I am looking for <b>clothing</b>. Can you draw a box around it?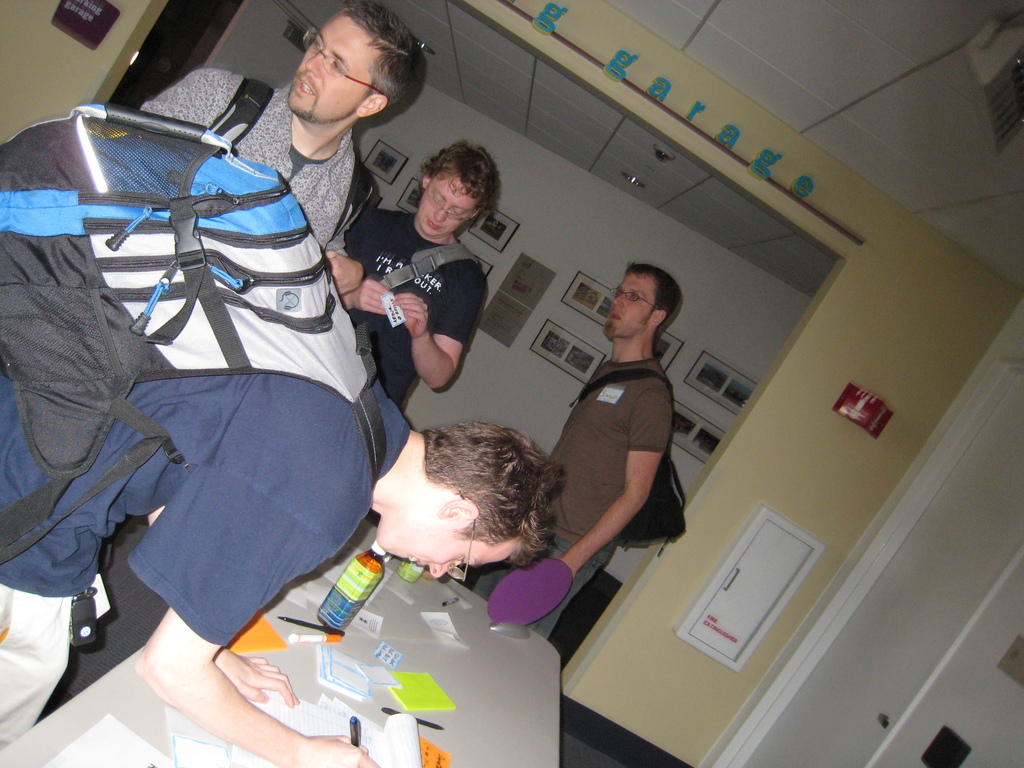
Sure, the bounding box is bbox=(136, 79, 375, 261).
